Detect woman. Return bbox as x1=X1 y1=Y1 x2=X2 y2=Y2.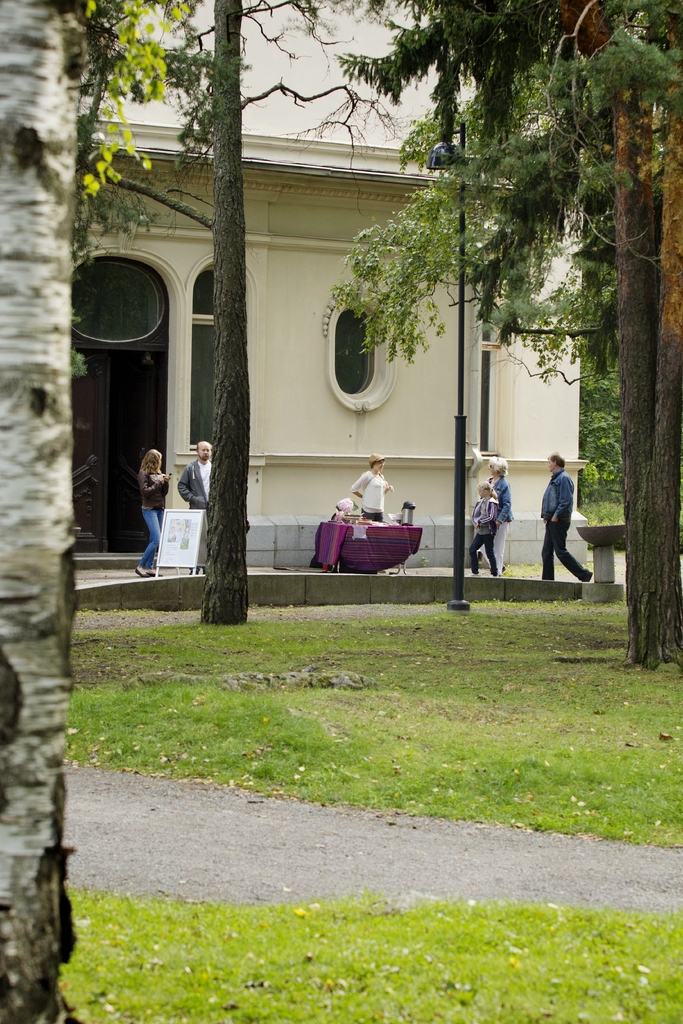
x1=484 y1=451 x2=511 y2=575.
